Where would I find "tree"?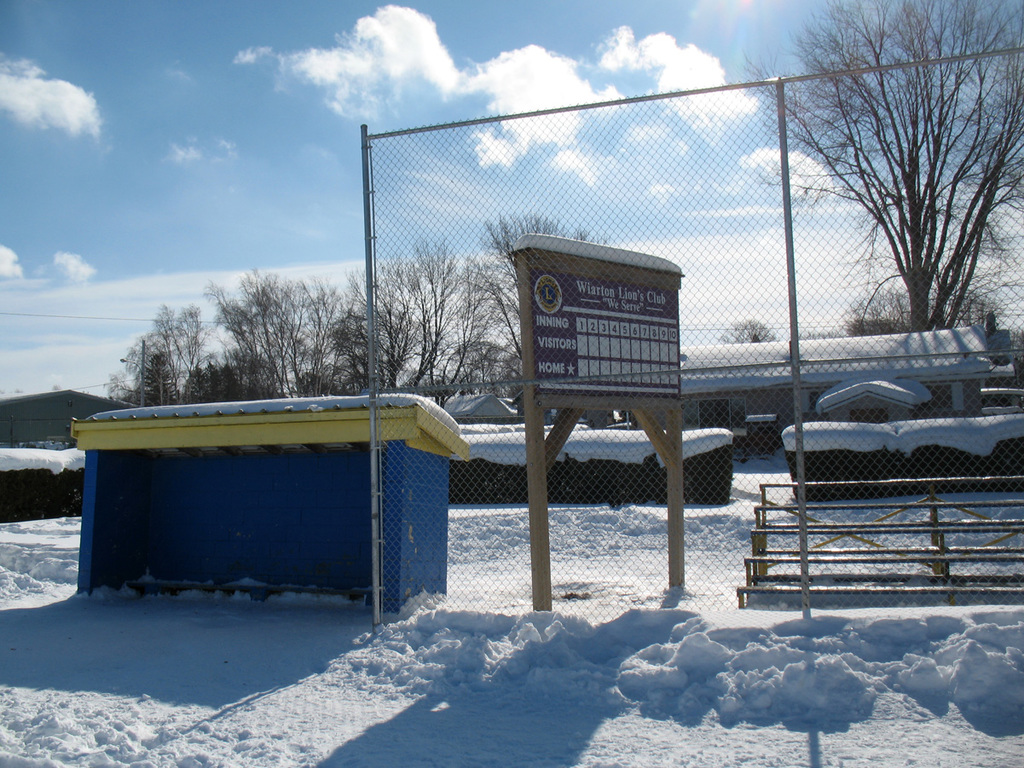
At Rect(807, 20, 985, 352).
